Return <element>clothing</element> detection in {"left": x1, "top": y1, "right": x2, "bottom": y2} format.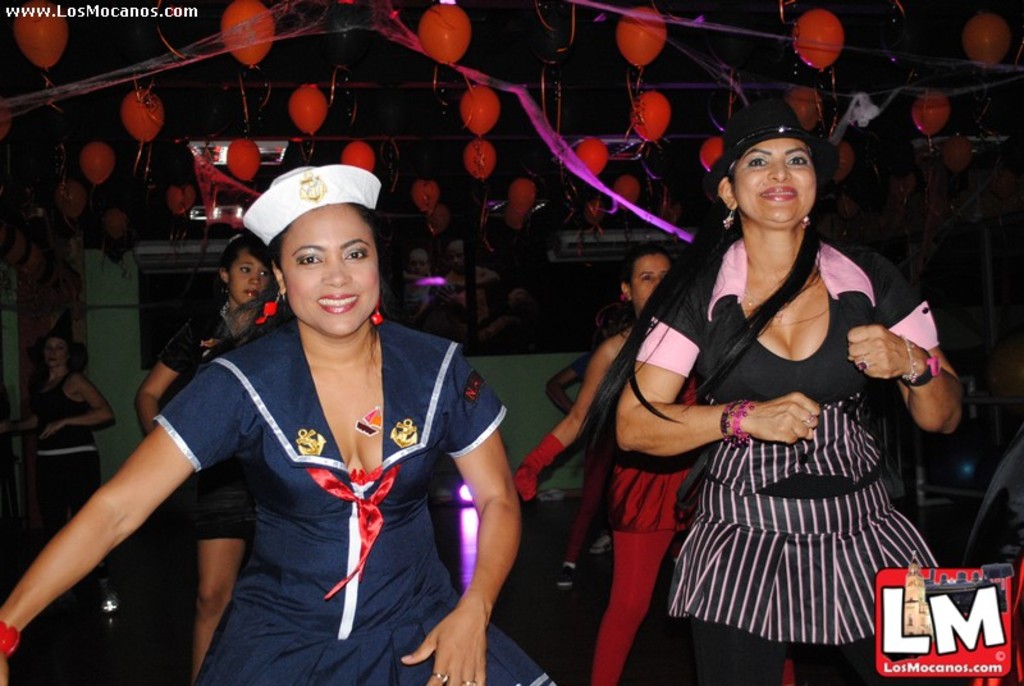
{"left": 529, "top": 361, "right": 672, "bottom": 681}.
